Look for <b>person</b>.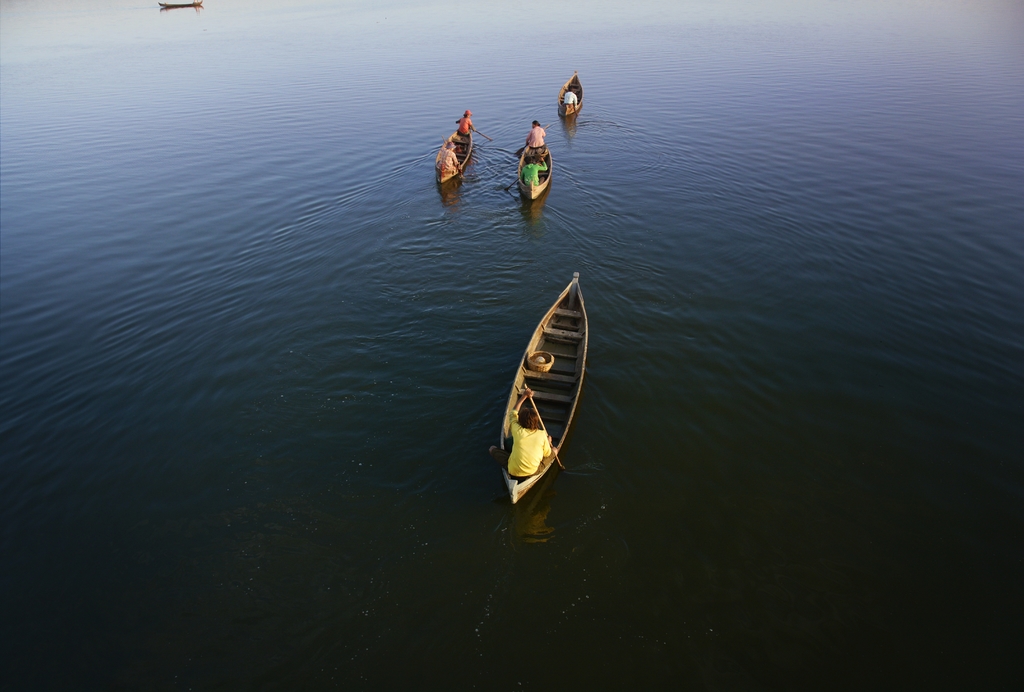
Found: box(434, 140, 460, 161).
